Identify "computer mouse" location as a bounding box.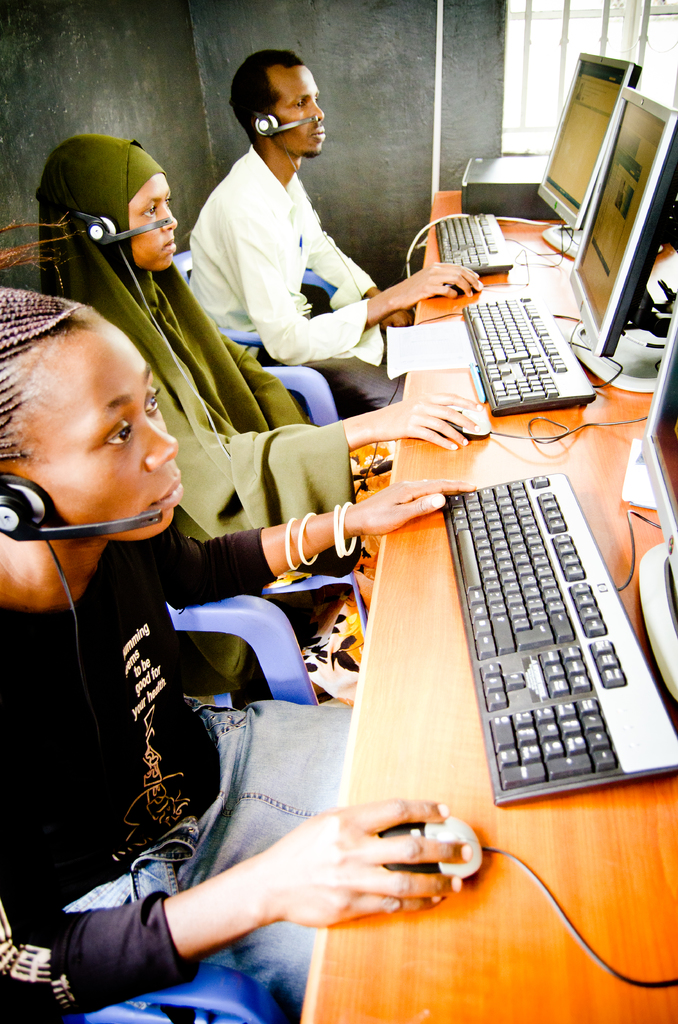
x1=430, y1=282, x2=480, y2=298.
